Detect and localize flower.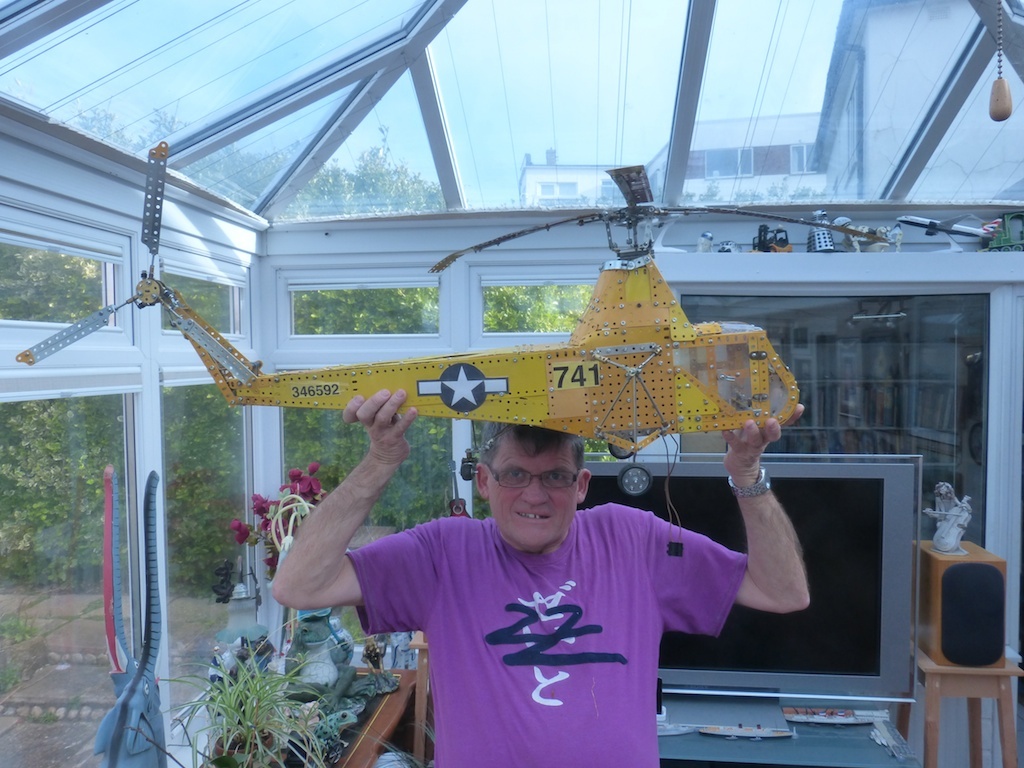
Localized at locate(229, 515, 245, 528).
